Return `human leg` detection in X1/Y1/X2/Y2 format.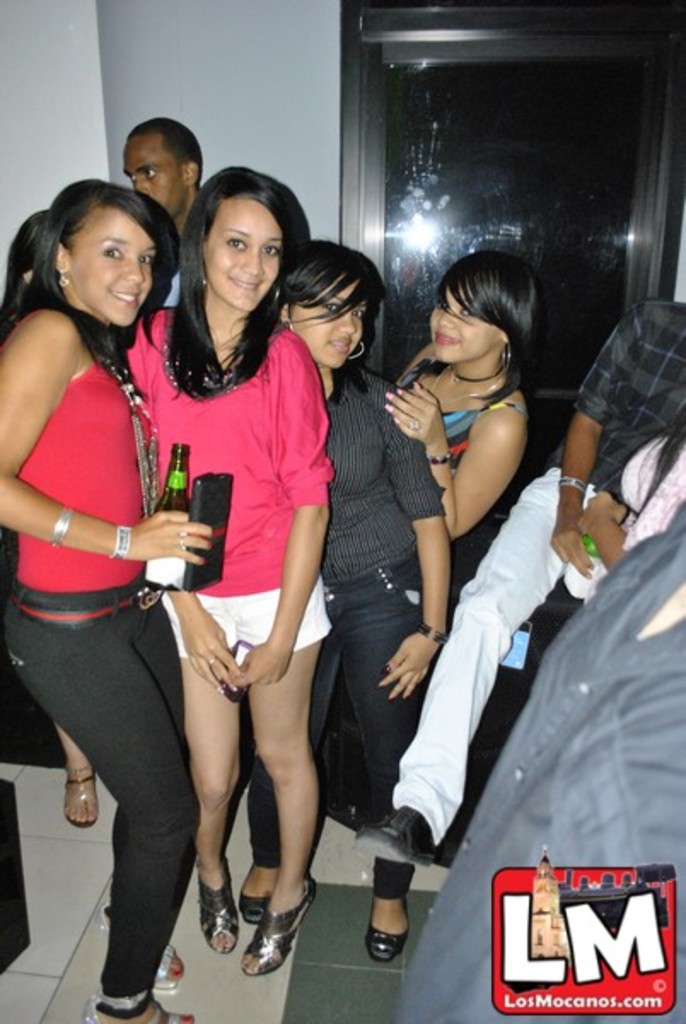
251/592/319/975.
